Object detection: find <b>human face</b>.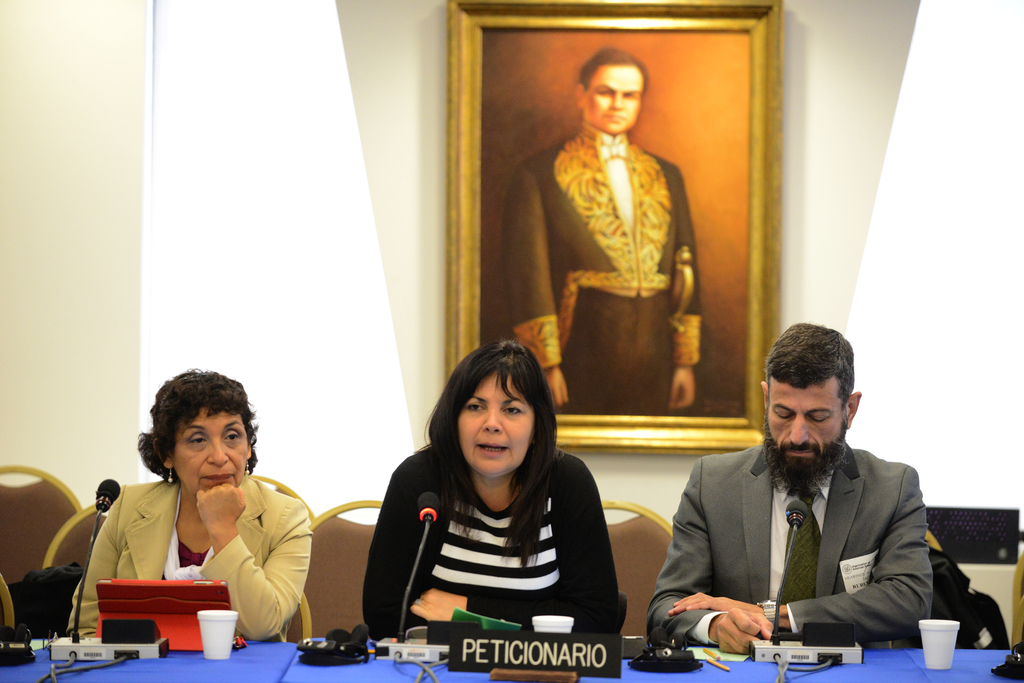
460,365,535,477.
